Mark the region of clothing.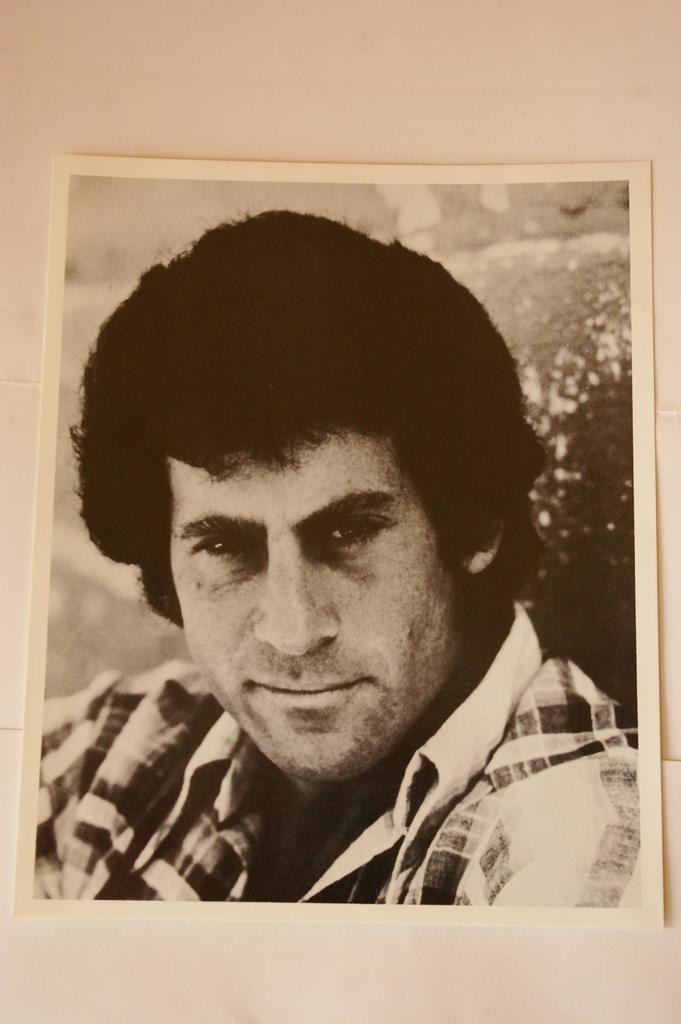
Region: bbox=[67, 653, 633, 913].
